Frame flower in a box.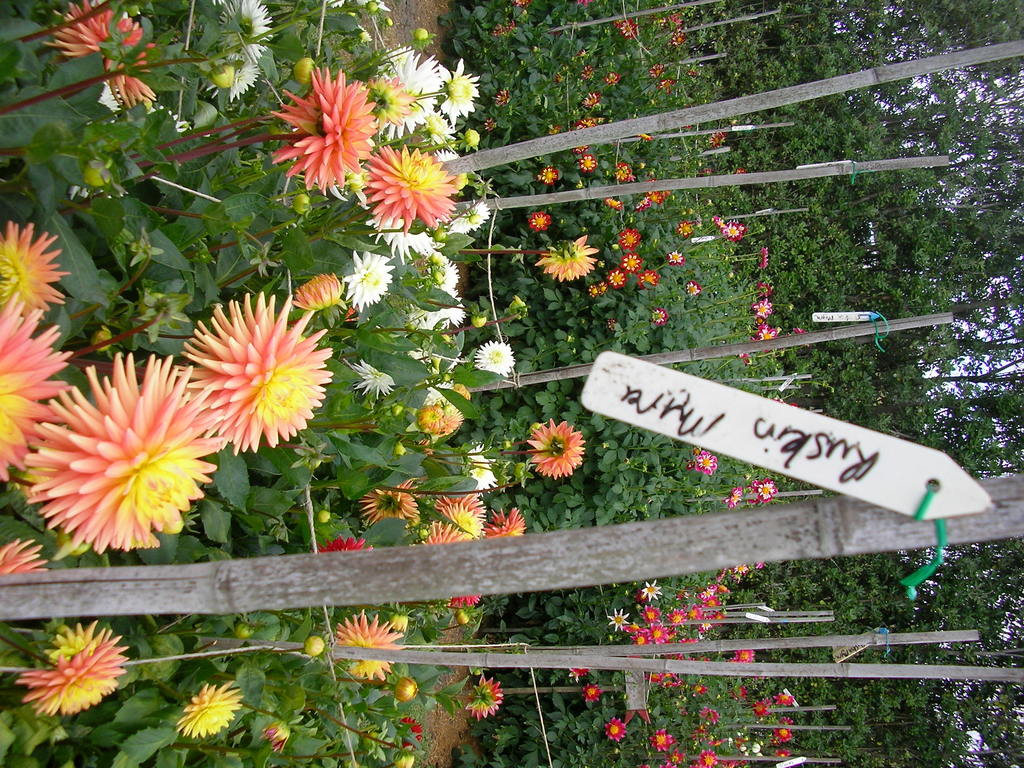
(422,516,467,543).
